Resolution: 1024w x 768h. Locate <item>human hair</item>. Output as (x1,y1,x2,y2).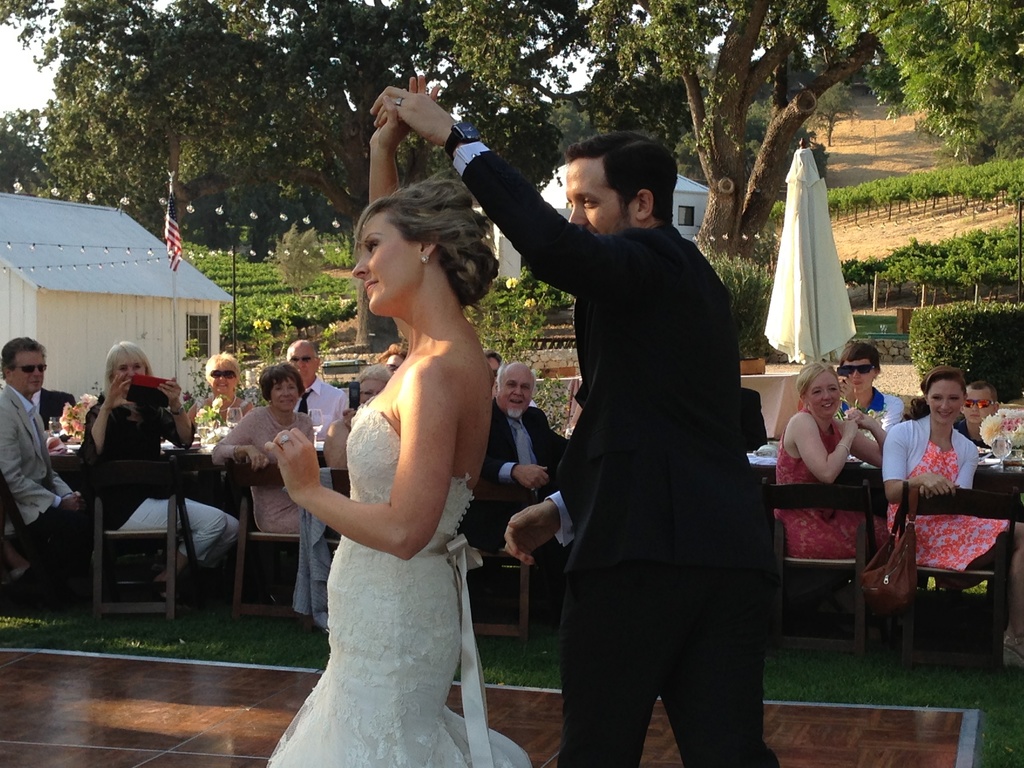
(0,336,47,381).
